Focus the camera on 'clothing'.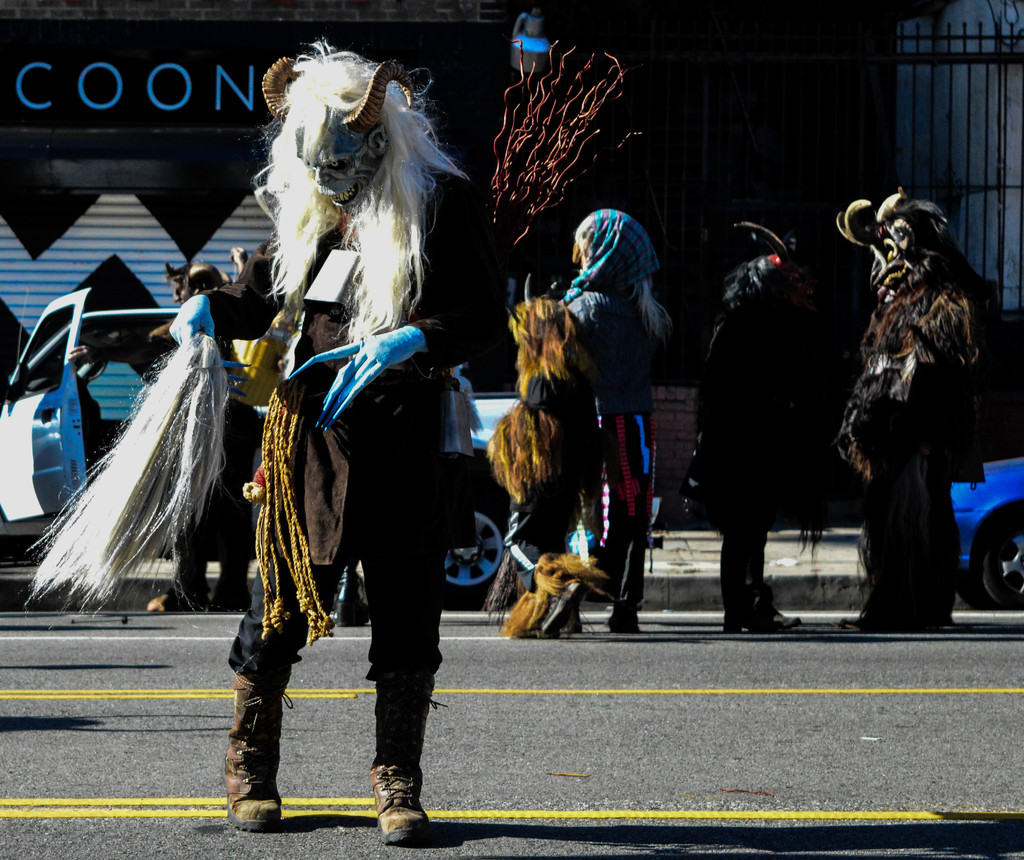
Focus region: BBox(827, 210, 989, 597).
